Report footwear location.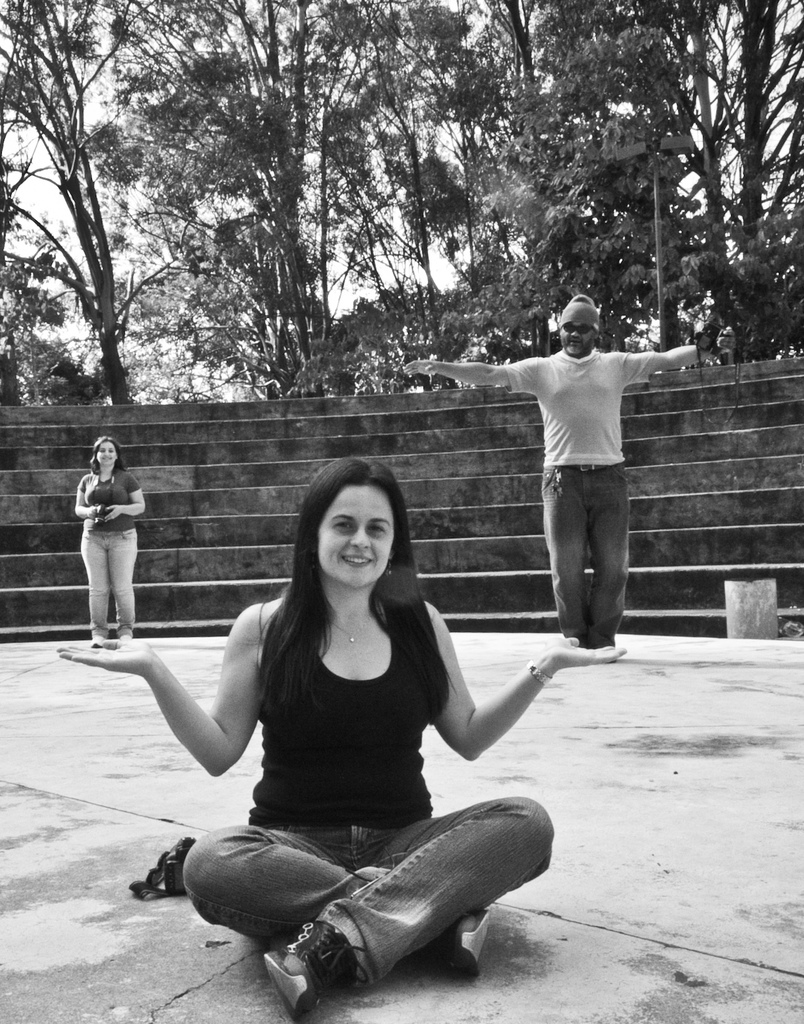
Report: bbox(267, 925, 379, 997).
